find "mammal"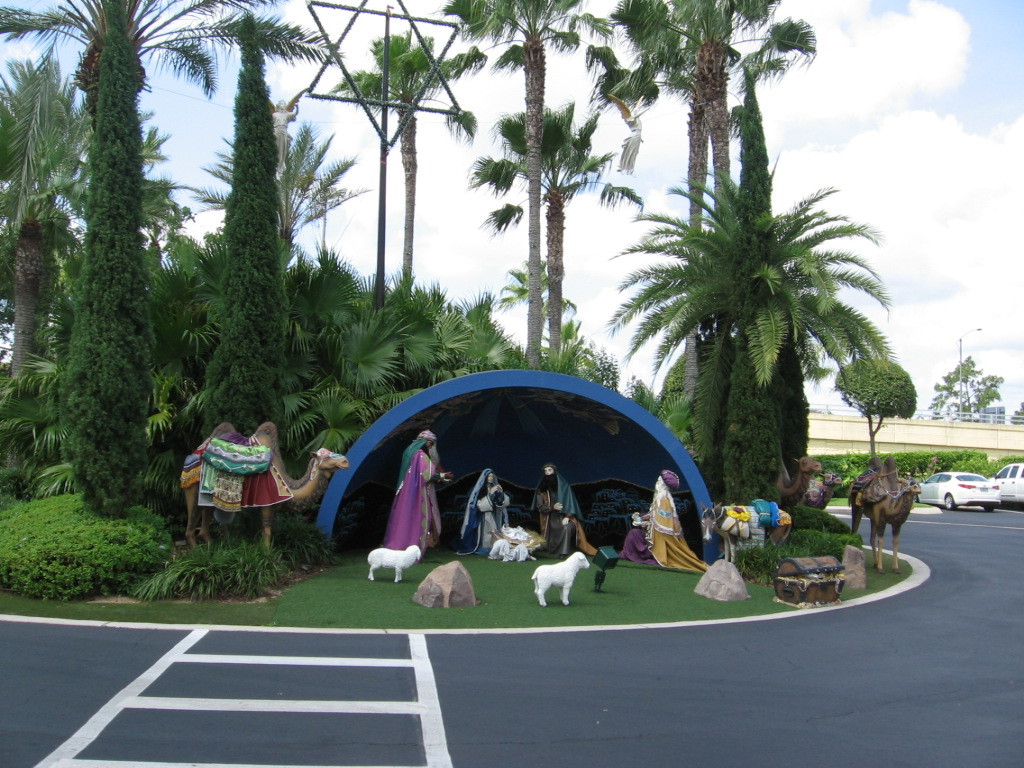
<box>363,545,419,577</box>
